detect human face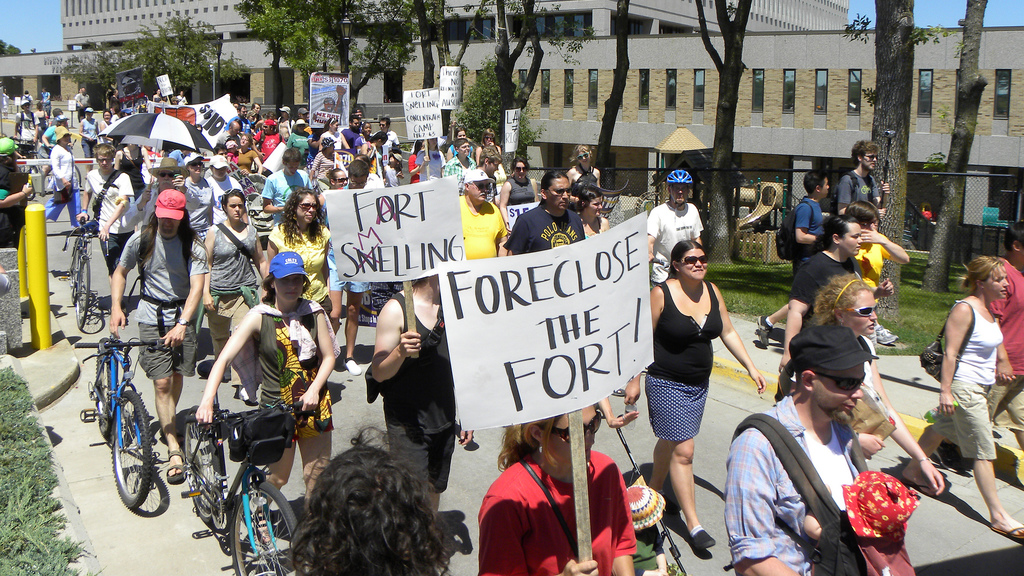
x1=275 y1=273 x2=305 y2=305
